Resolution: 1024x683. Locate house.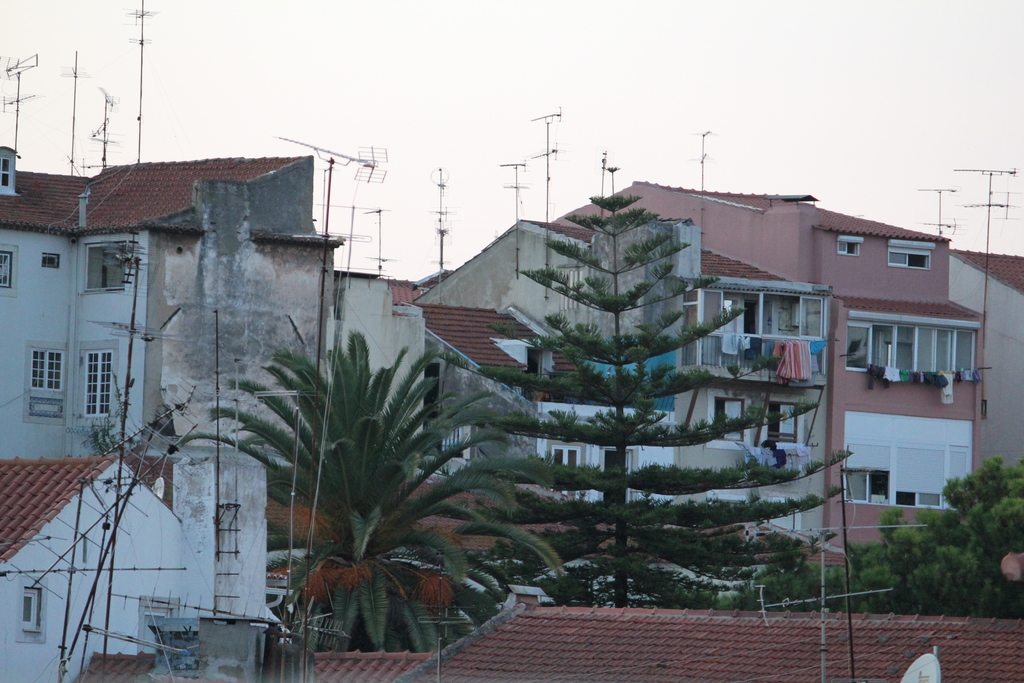
rect(314, 263, 434, 474).
